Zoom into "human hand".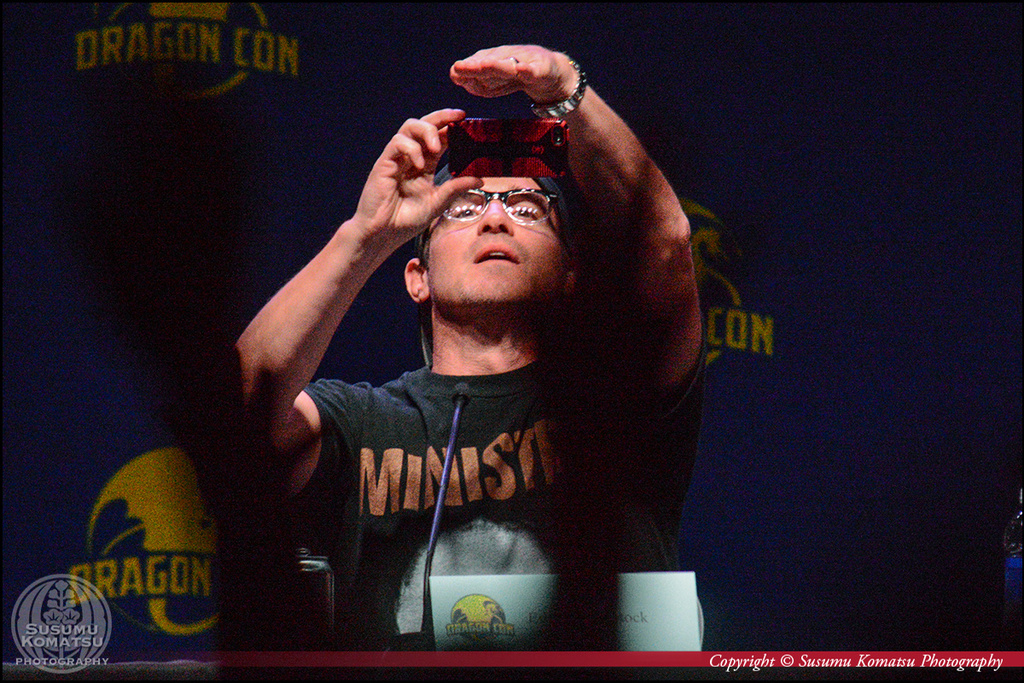
Zoom target: BBox(451, 43, 576, 104).
